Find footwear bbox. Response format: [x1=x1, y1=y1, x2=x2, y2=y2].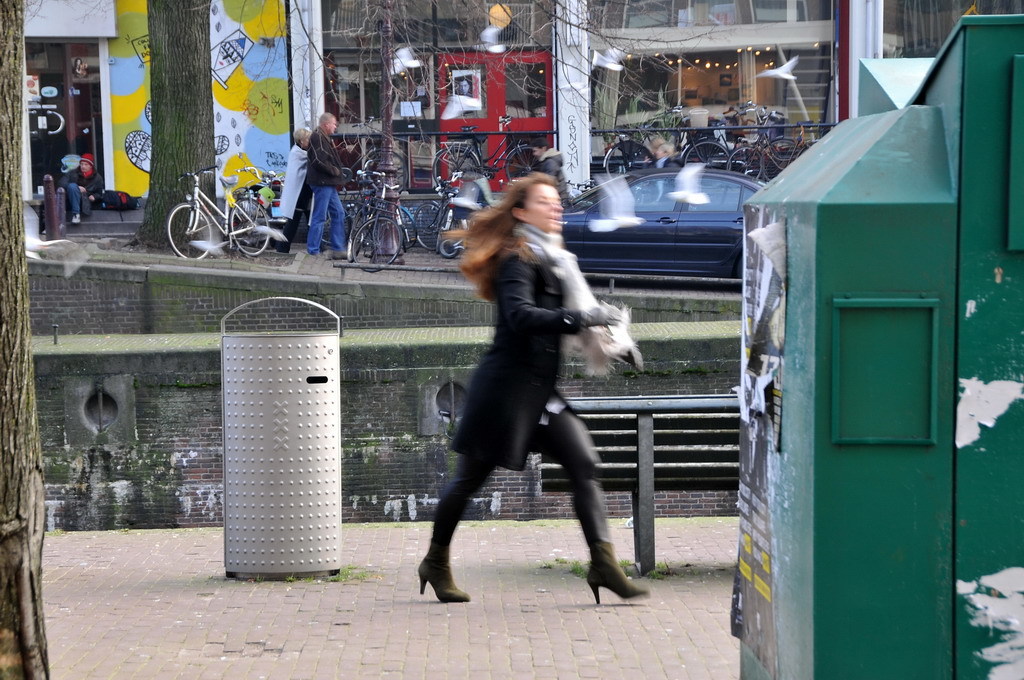
[x1=332, y1=248, x2=355, y2=262].
